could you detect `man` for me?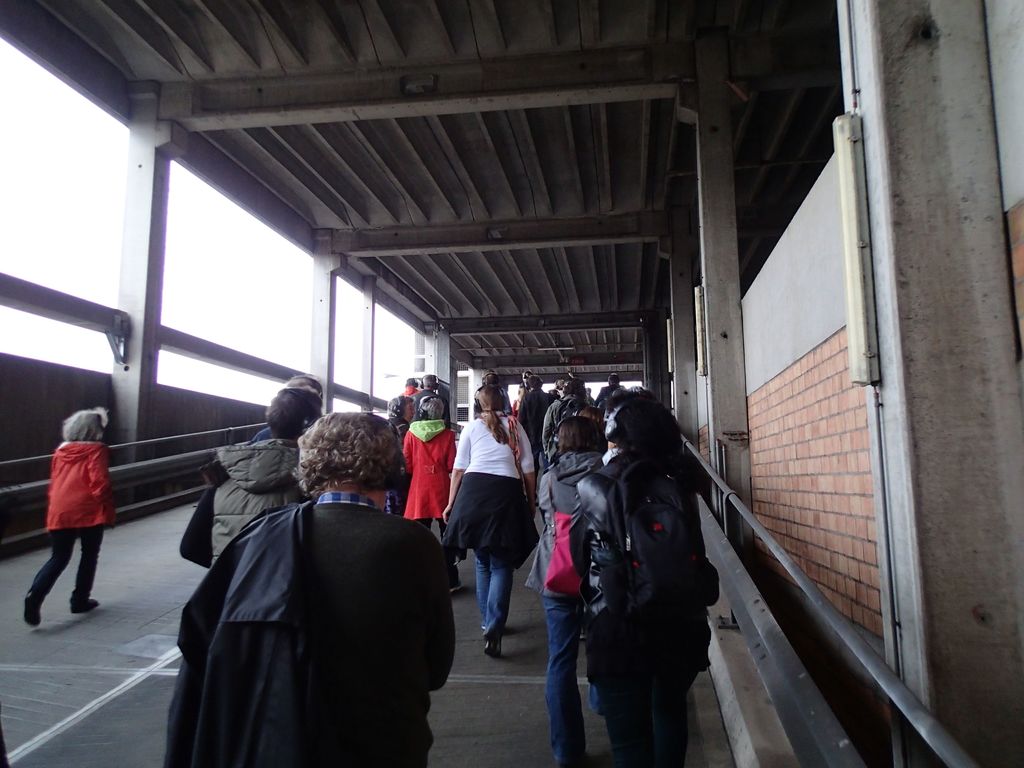
Detection result: Rect(408, 371, 451, 425).
